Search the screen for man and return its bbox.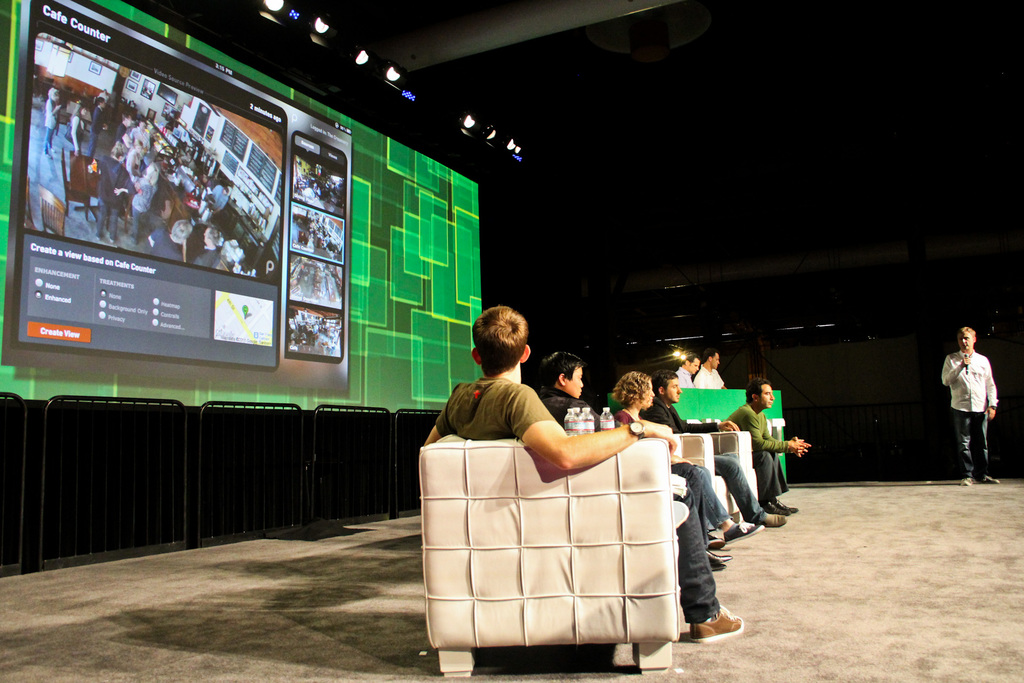
Found: rect(640, 373, 784, 529).
